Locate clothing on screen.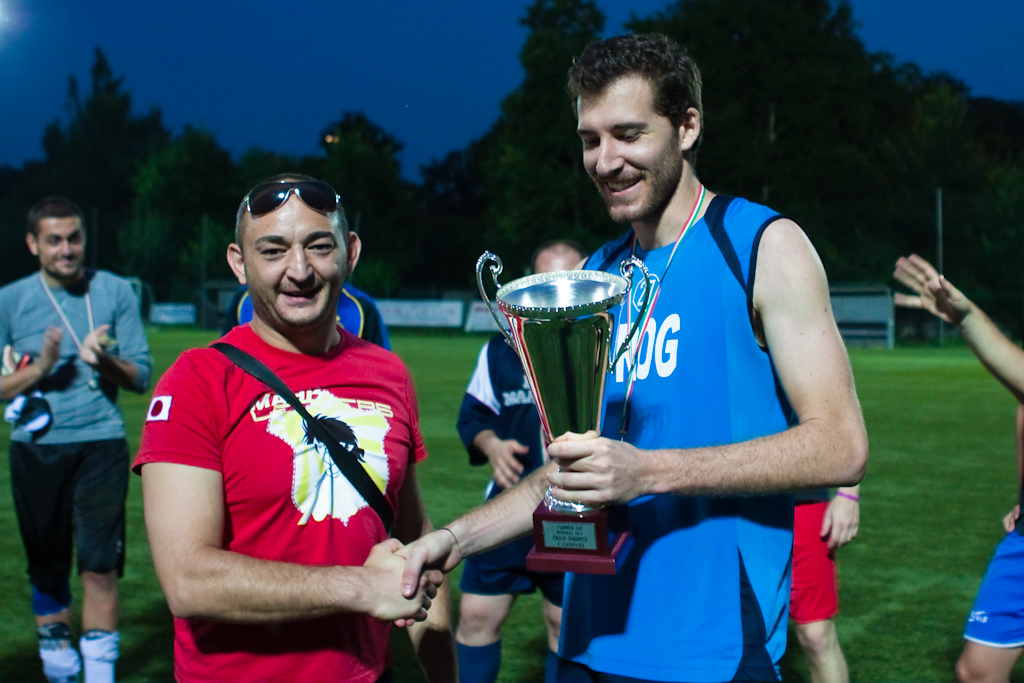
On screen at (788, 482, 837, 626).
